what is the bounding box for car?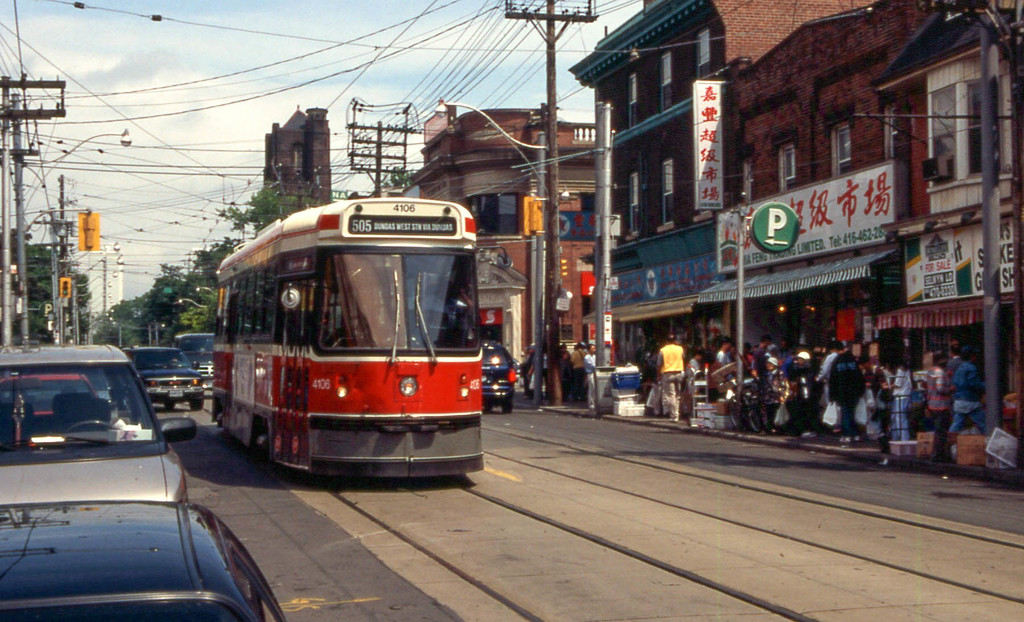
select_region(0, 498, 285, 621).
